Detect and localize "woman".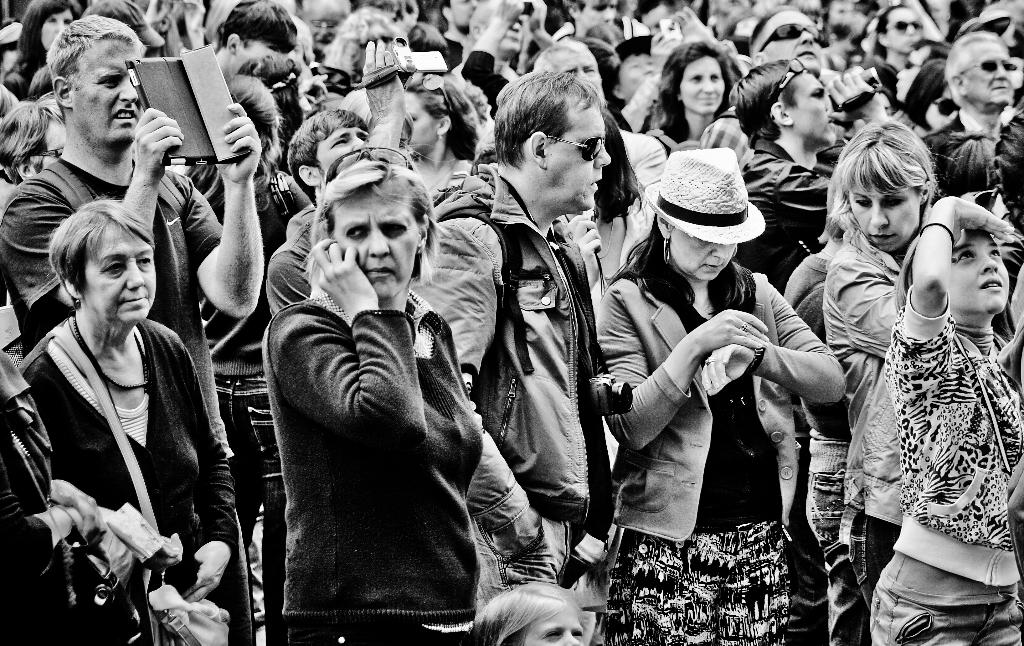
Localized at <region>17, 172, 223, 631</region>.
